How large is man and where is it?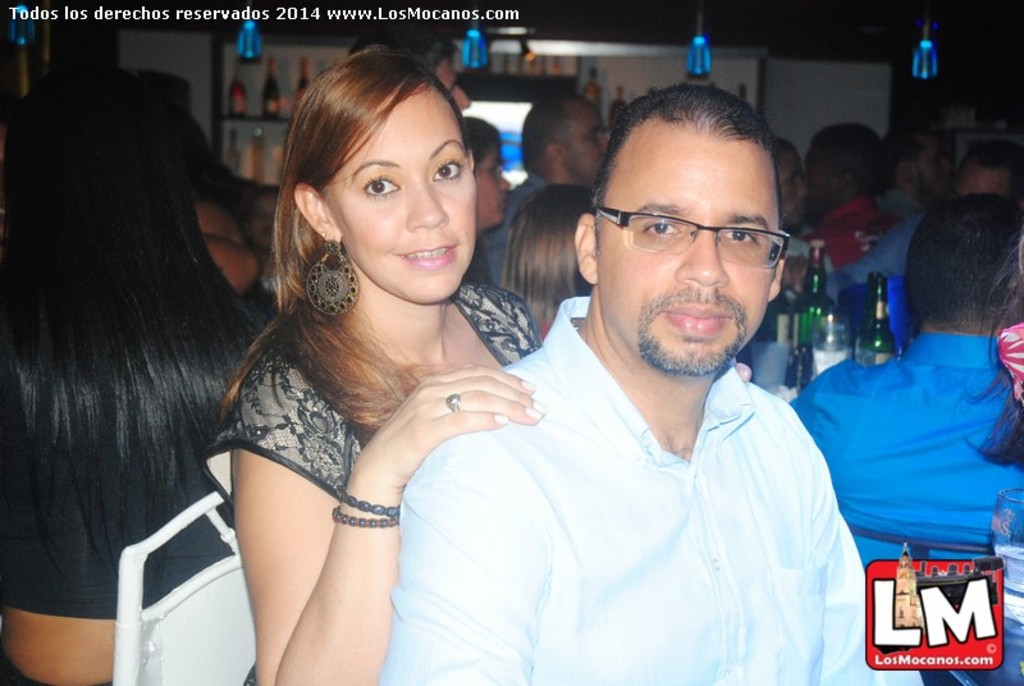
Bounding box: l=778, t=201, r=1023, b=603.
